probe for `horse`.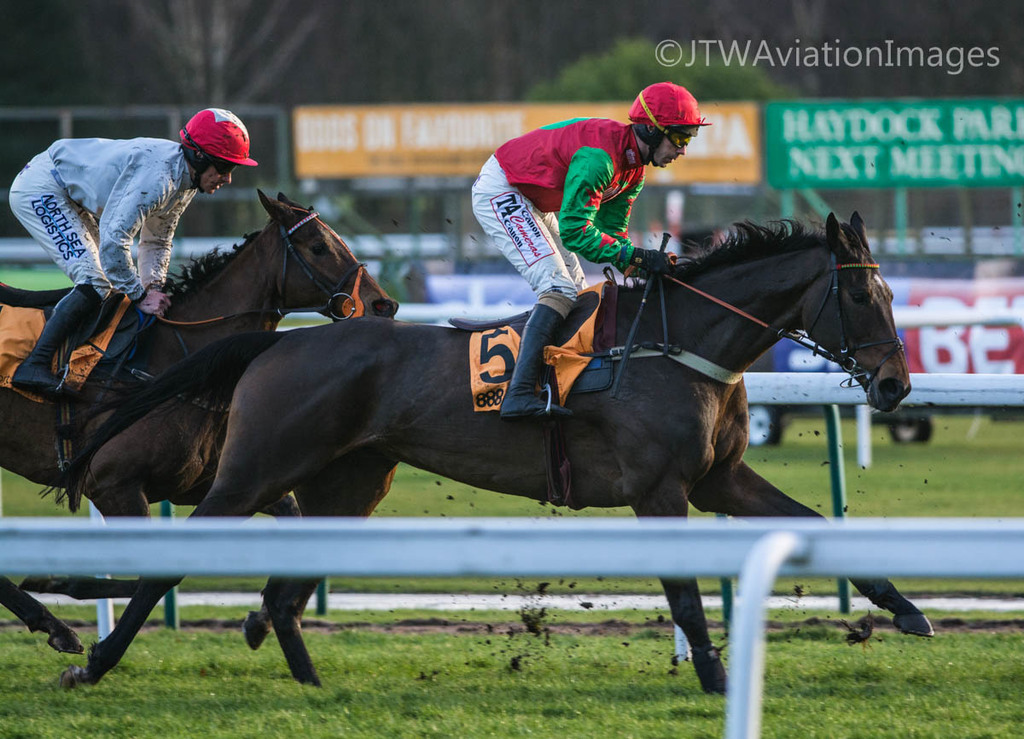
Probe result: pyautogui.locateOnScreen(0, 187, 401, 653).
